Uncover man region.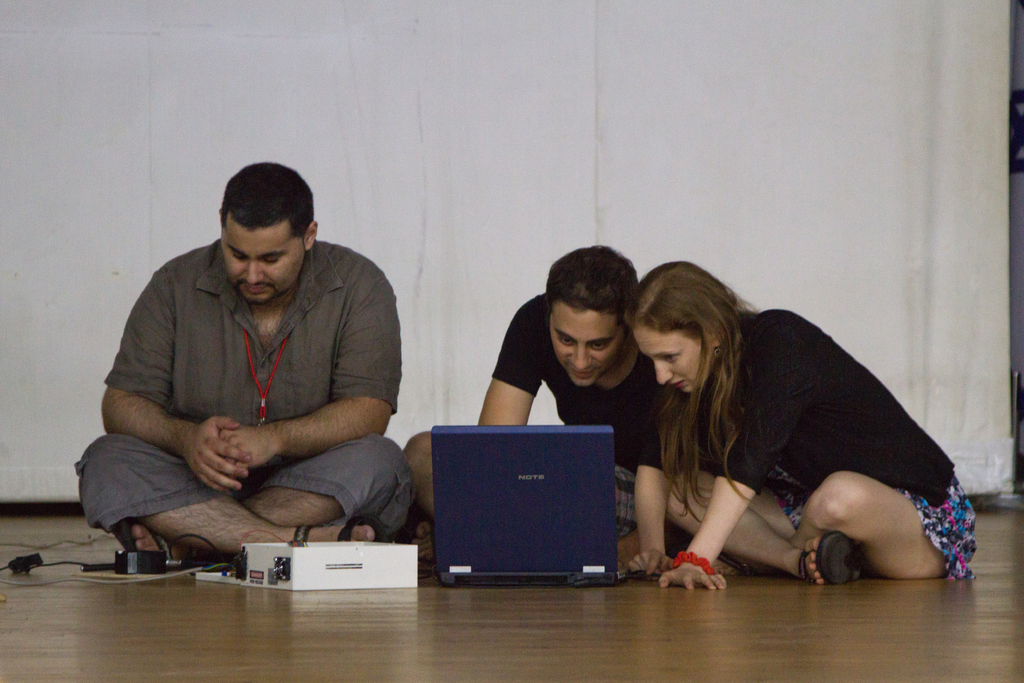
Uncovered: BBox(104, 151, 406, 596).
